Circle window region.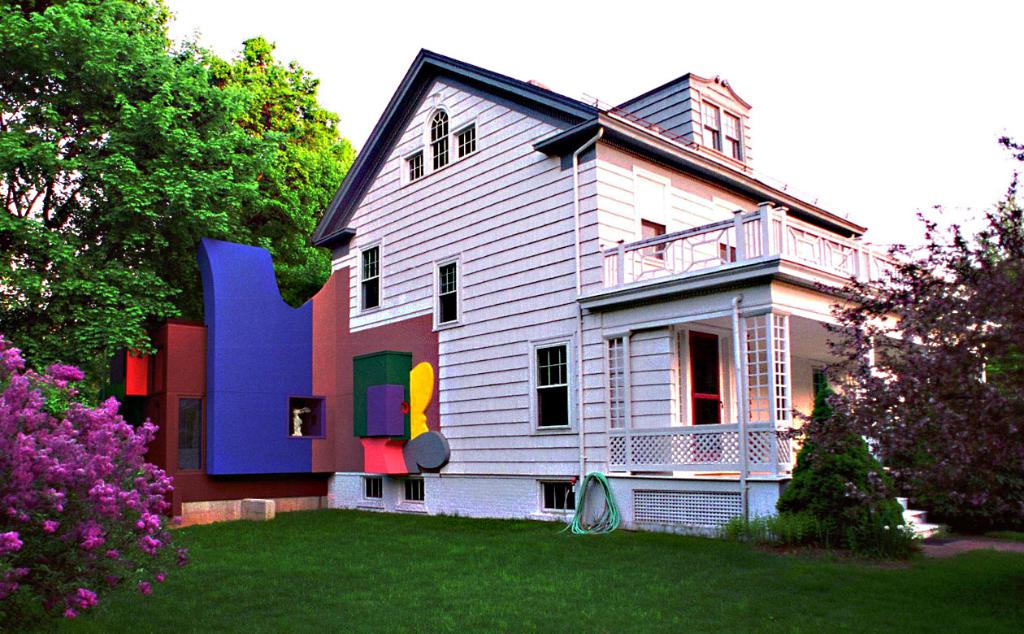
Region: bbox=[532, 484, 578, 518].
